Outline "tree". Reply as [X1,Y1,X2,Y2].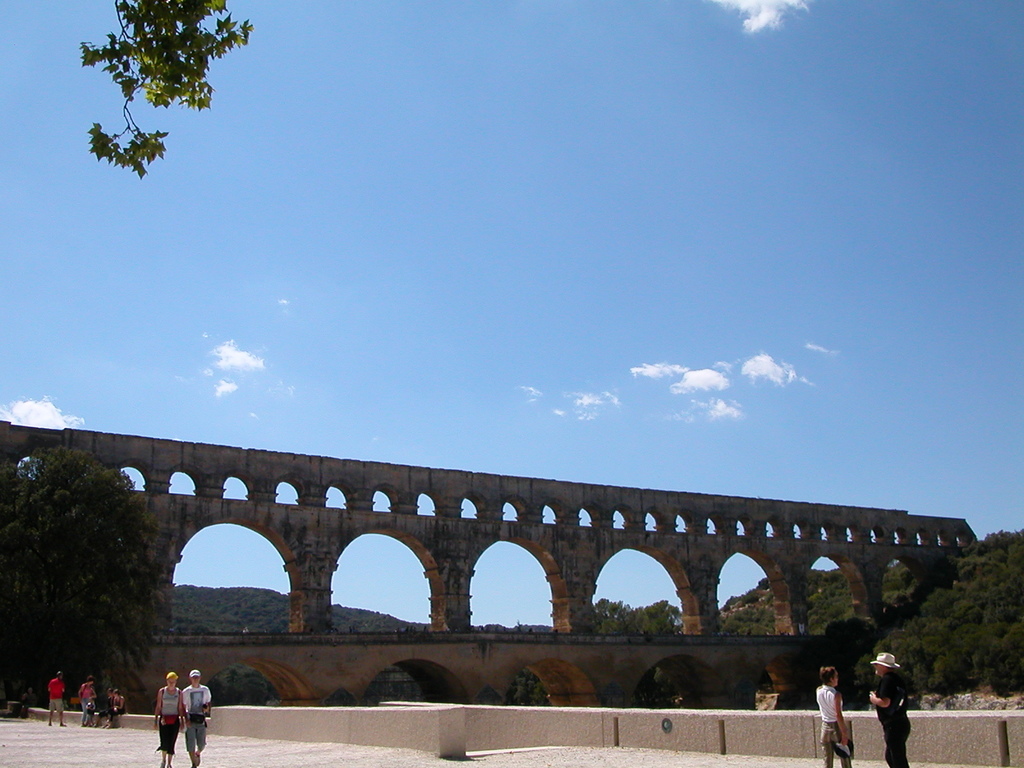
[16,437,170,708].
